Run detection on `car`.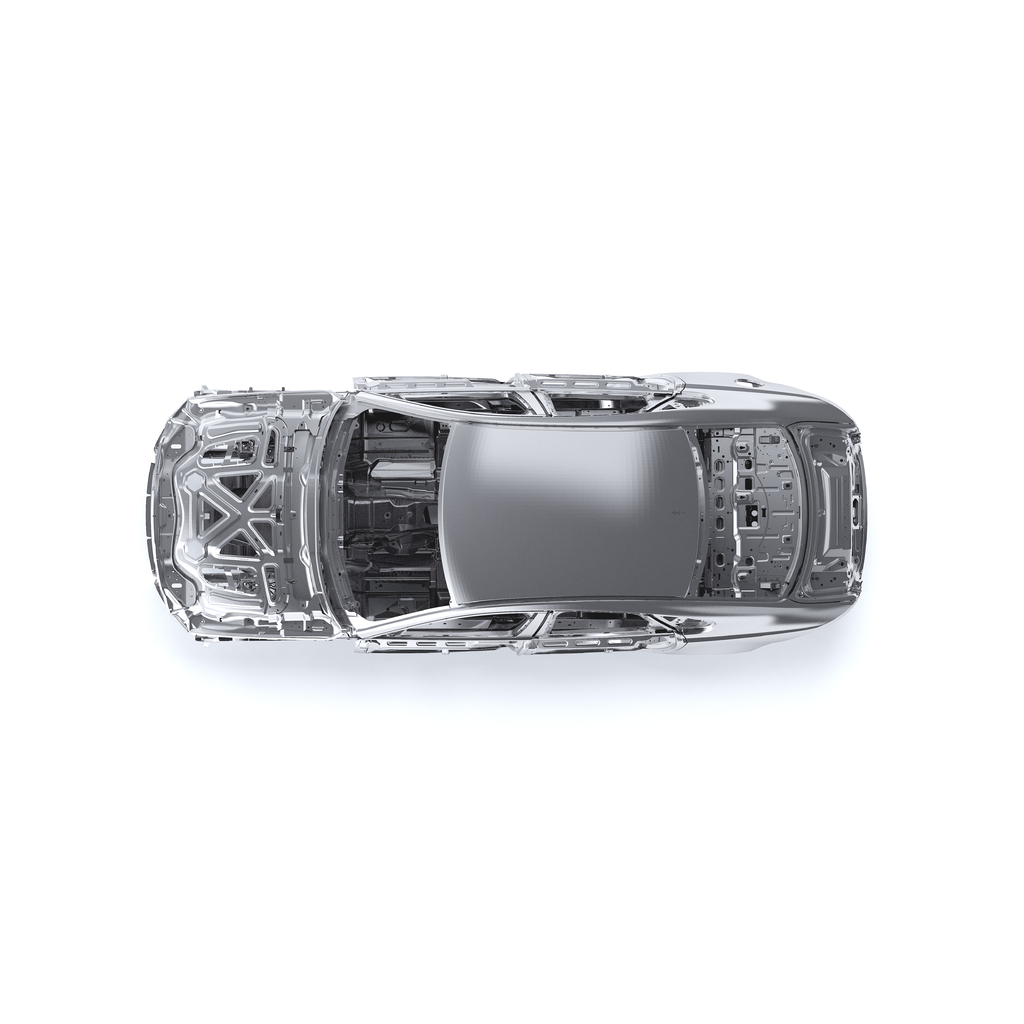
Result: (159,351,814,664).
